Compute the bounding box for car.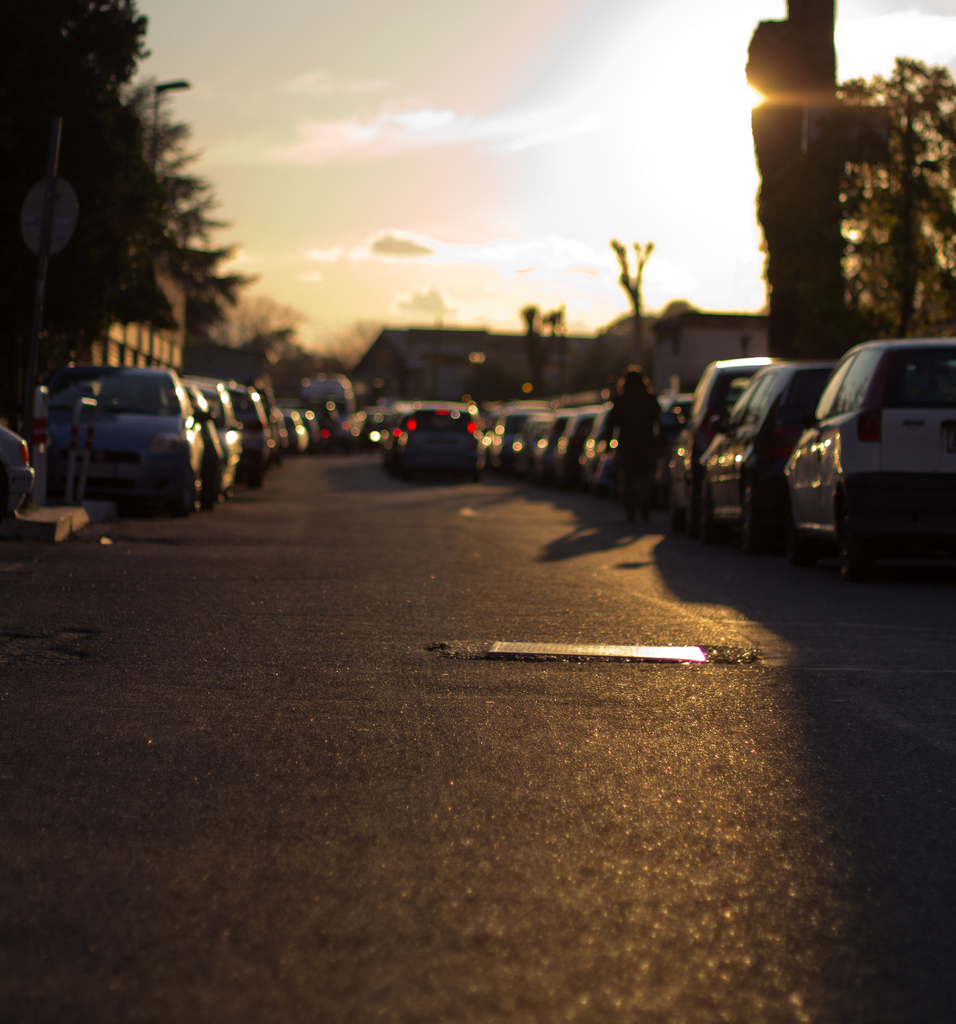
x1=257 y1=385 x2=286 y2=463.
